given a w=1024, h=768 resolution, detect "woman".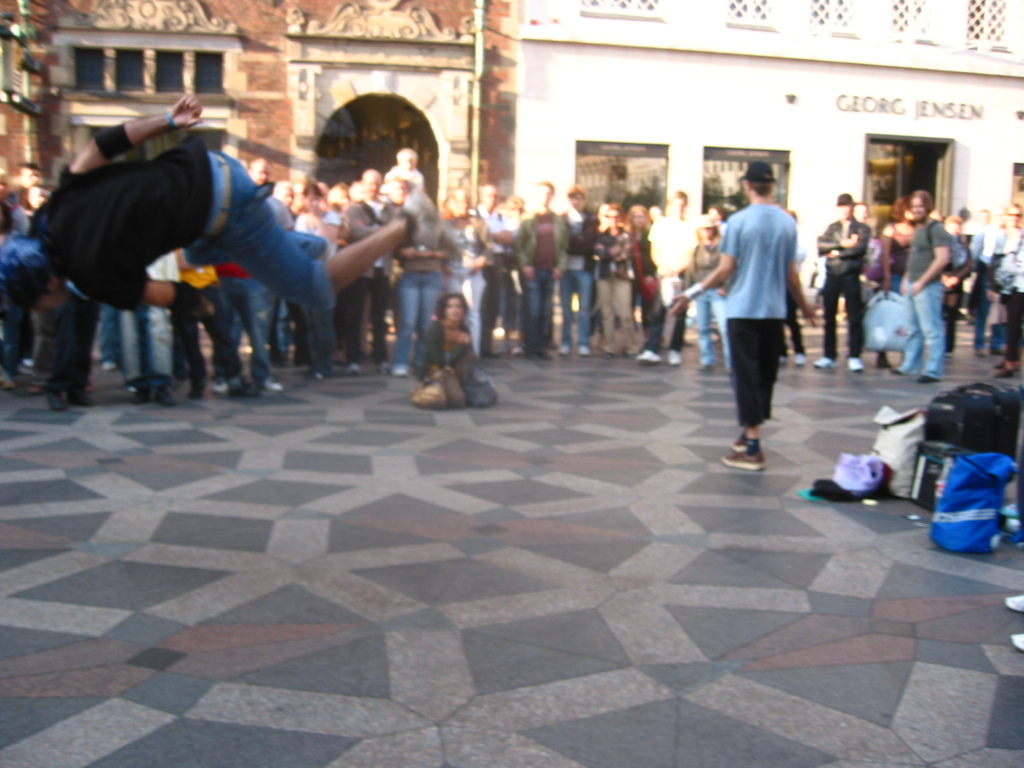
(286,180,335,370).
